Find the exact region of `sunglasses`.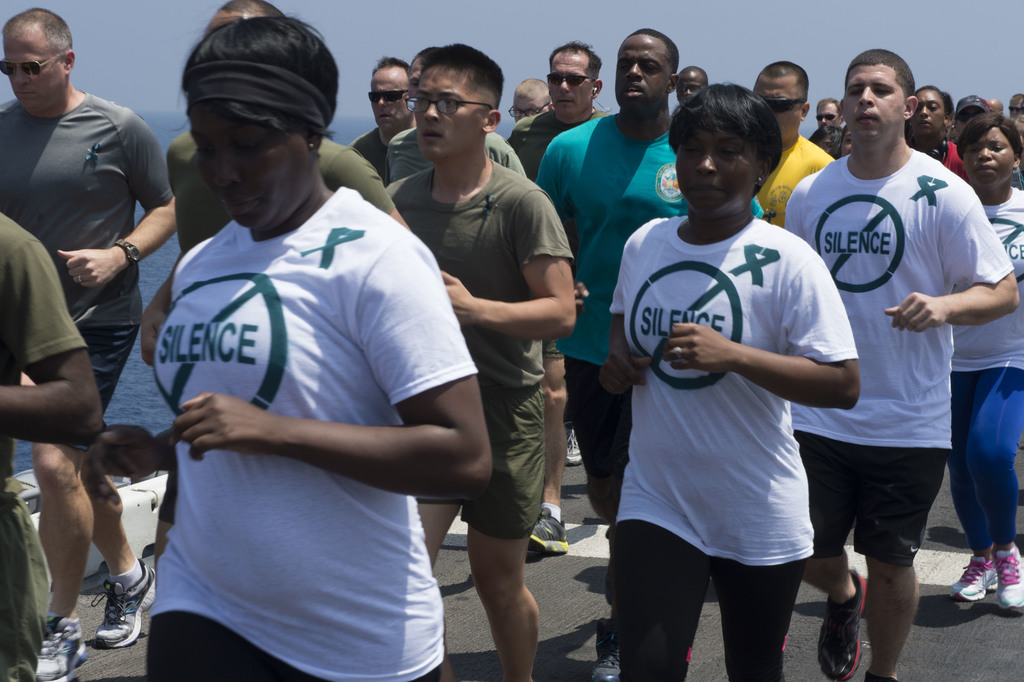
Exact region: [550,76,589,85].
